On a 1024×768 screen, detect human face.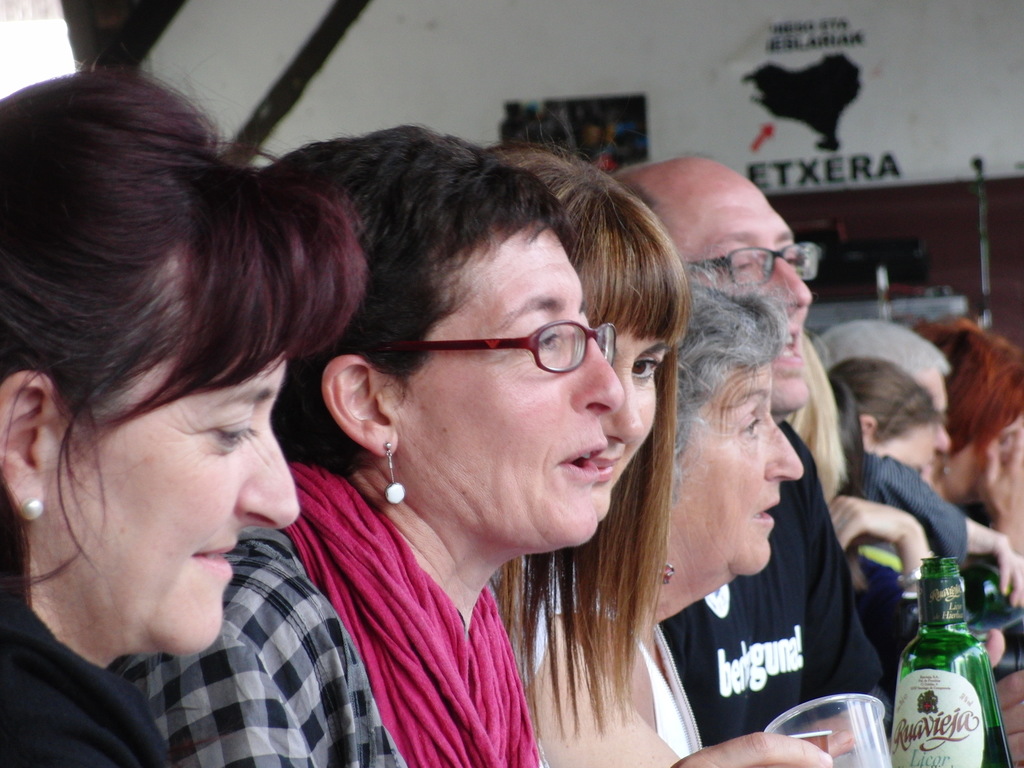
bbox(679, 177, 813, 416).
